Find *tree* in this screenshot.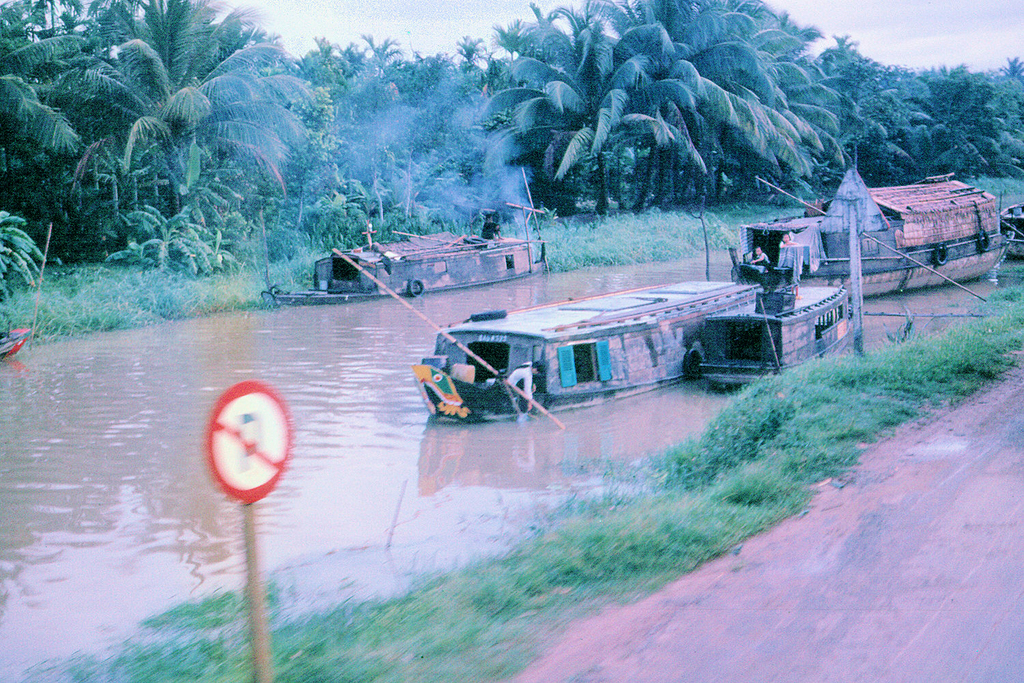
The bounding box for *tree* is l=453, t=38, r=492, b=71.
